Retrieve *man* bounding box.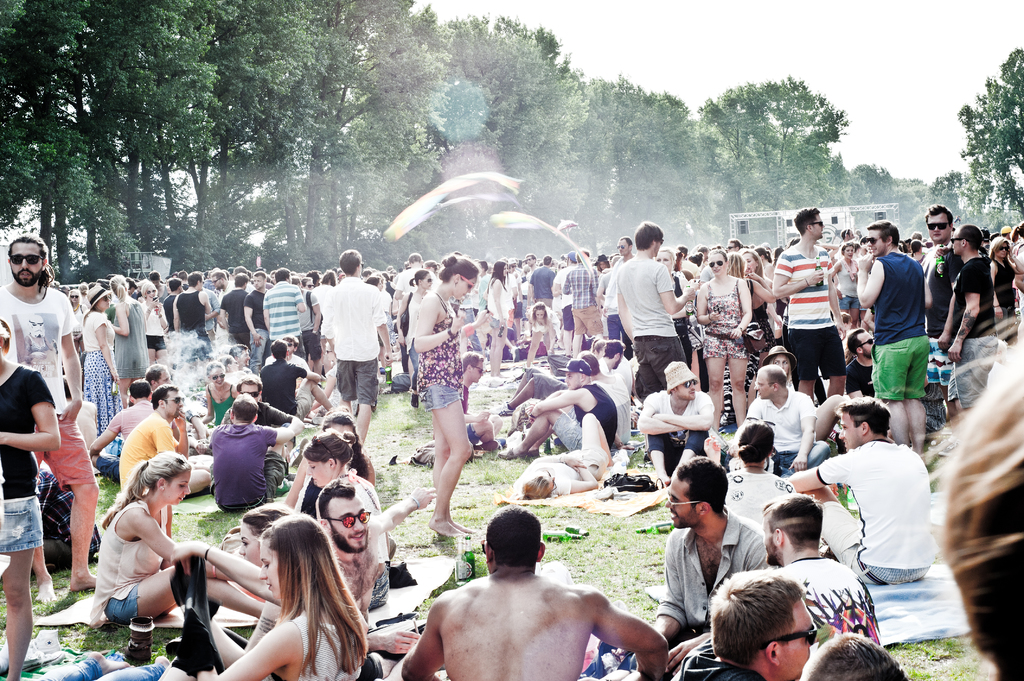
Bounding box: box=[115, 383, 214, 502].
